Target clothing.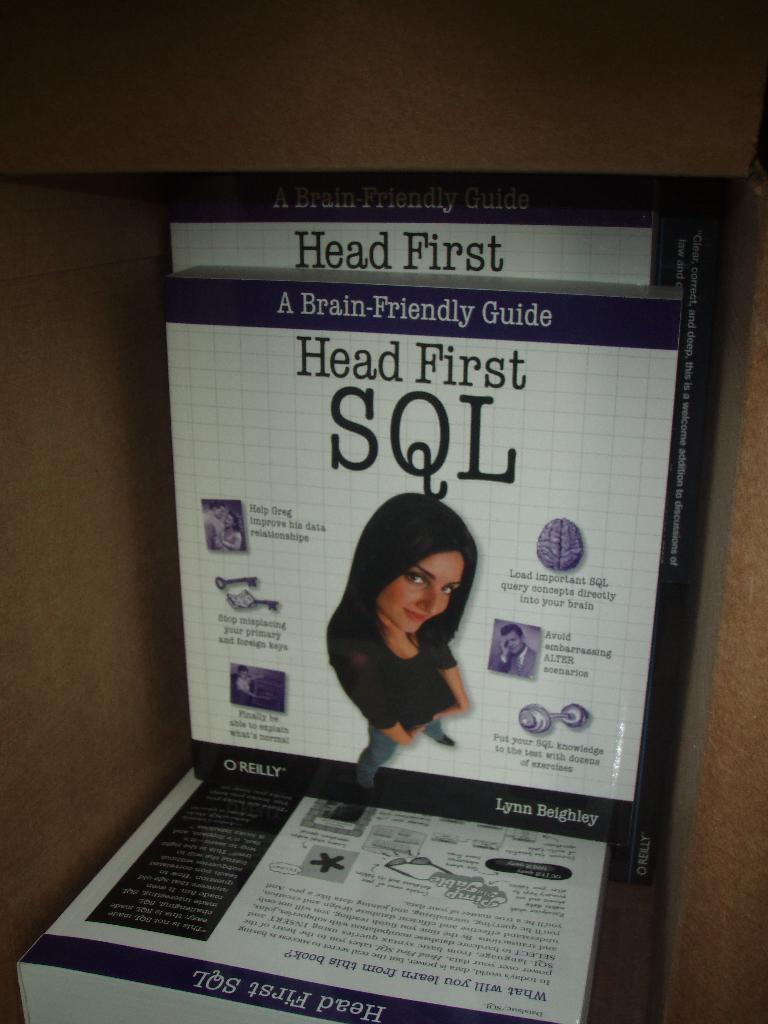
Target region: box=[329, 604, 461, 734].
